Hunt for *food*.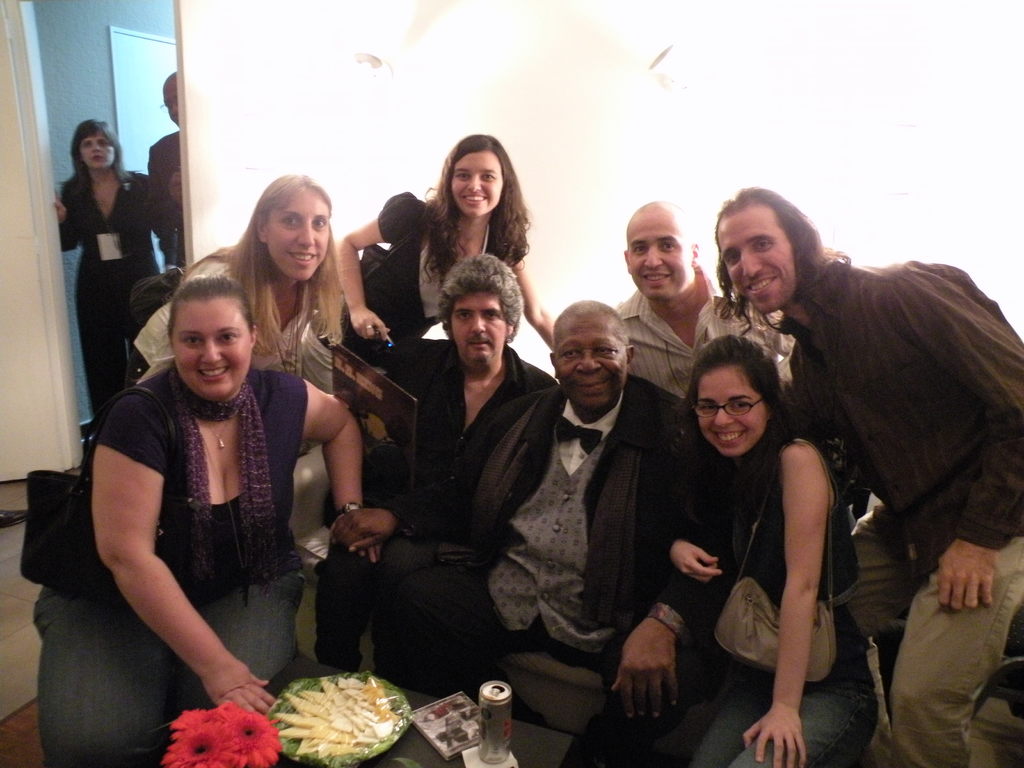
Hunted down at crop(260, 674, 389, 748).
